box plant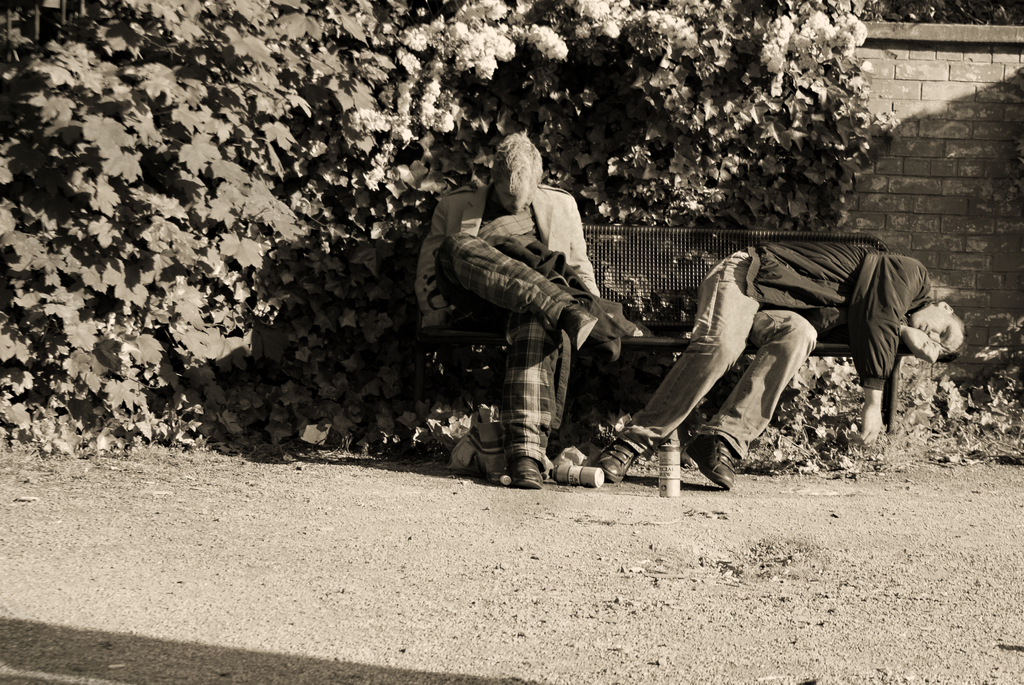
965,299,1023,455
